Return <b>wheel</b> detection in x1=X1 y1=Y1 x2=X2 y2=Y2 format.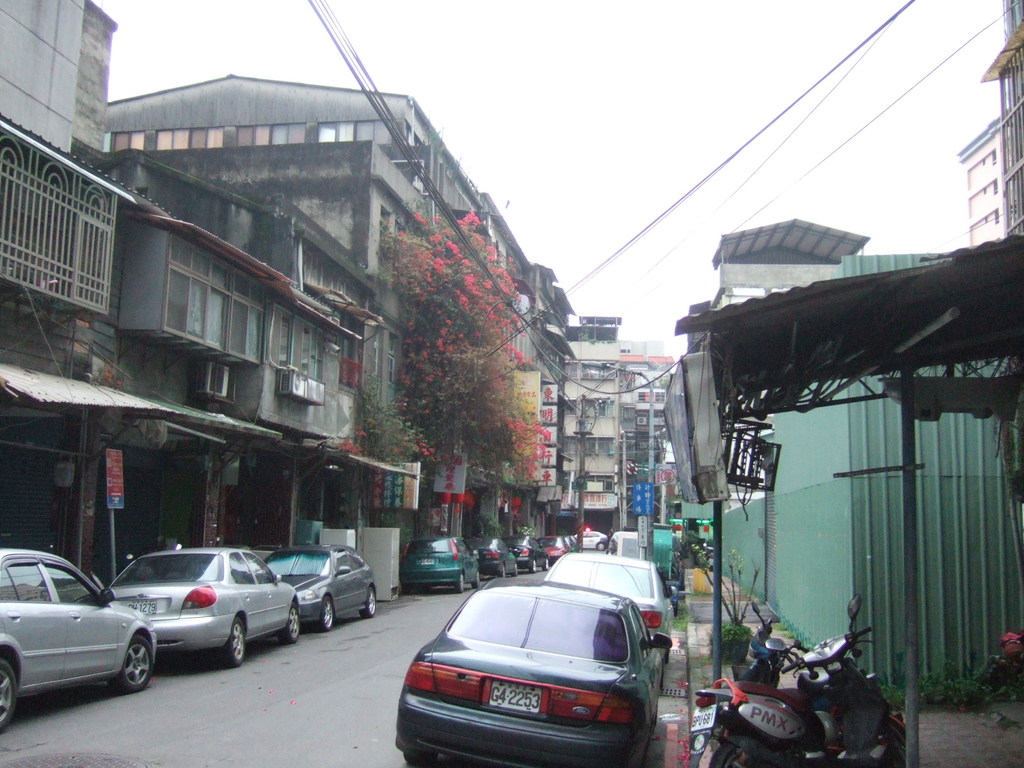
x1=472 y1=566 x2=486 y2=588.
